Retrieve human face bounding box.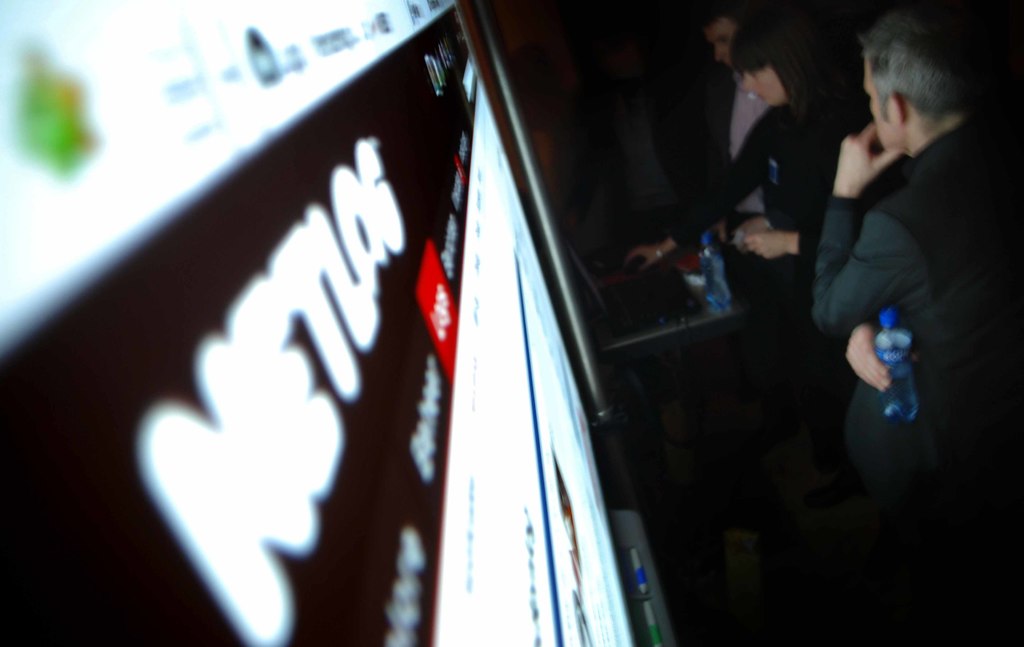
Bounding box: rect(863, 60, 900, 145).
